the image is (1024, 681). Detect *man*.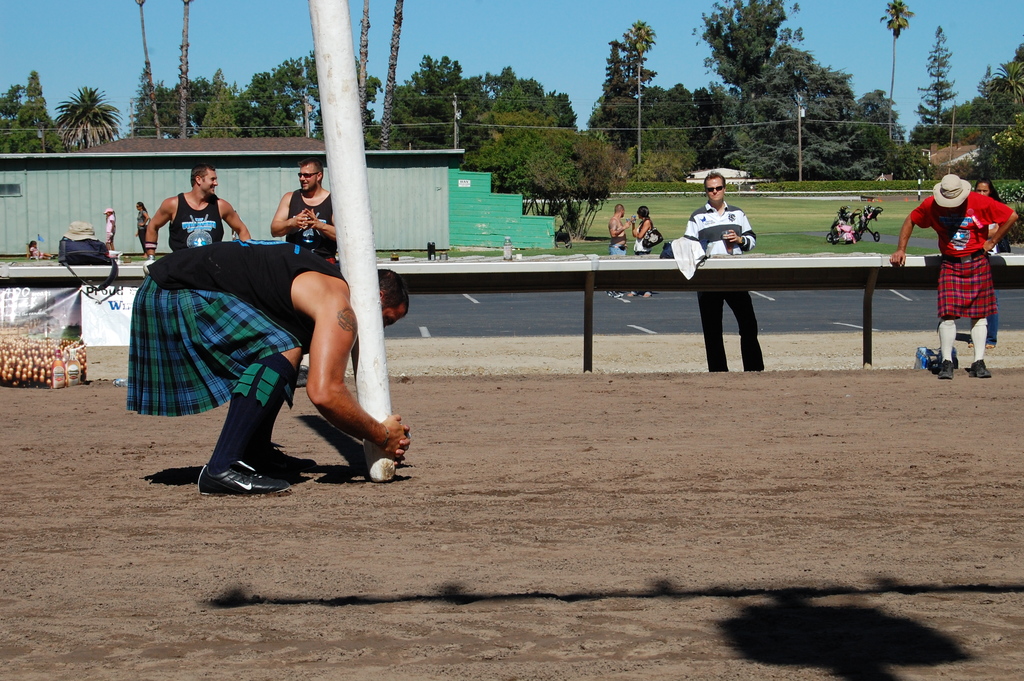
Detection: (left=892, top=174, right=1015, bottom=378).
